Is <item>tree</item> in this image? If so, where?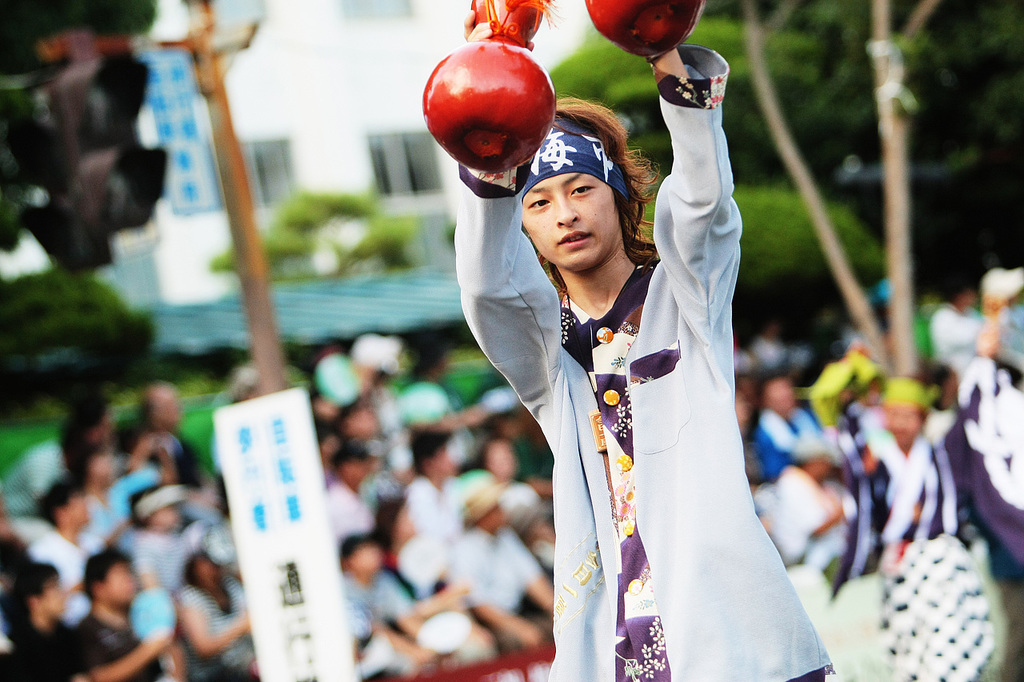
Yes, at region(634, 184, 898, 353).
